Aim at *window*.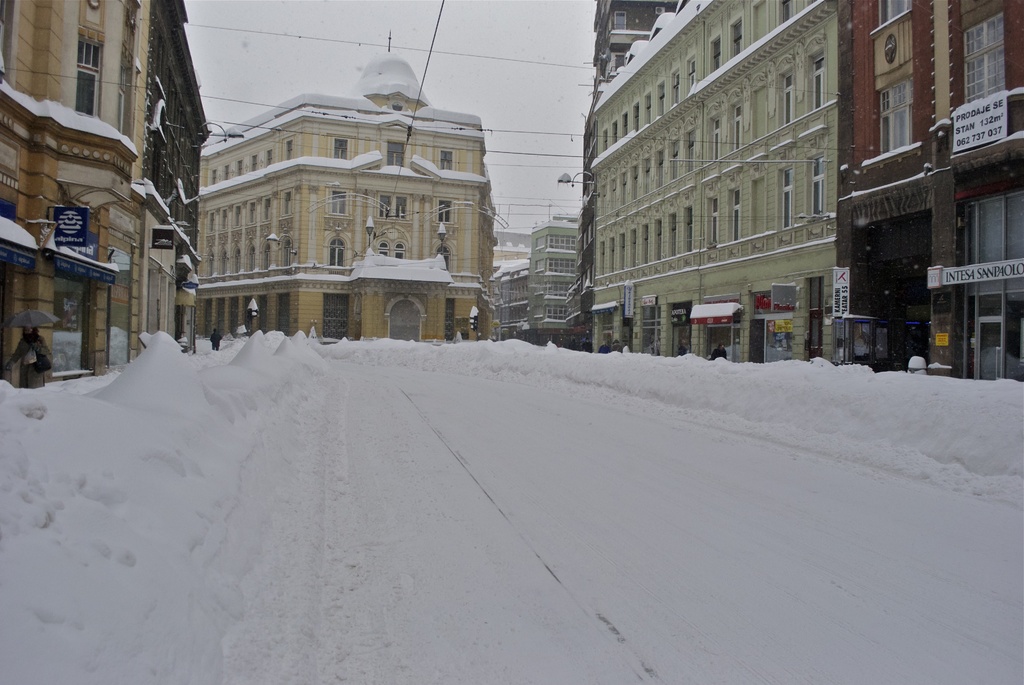
Aimed at (x1=877, y1=80, x2=910, y2=157).
